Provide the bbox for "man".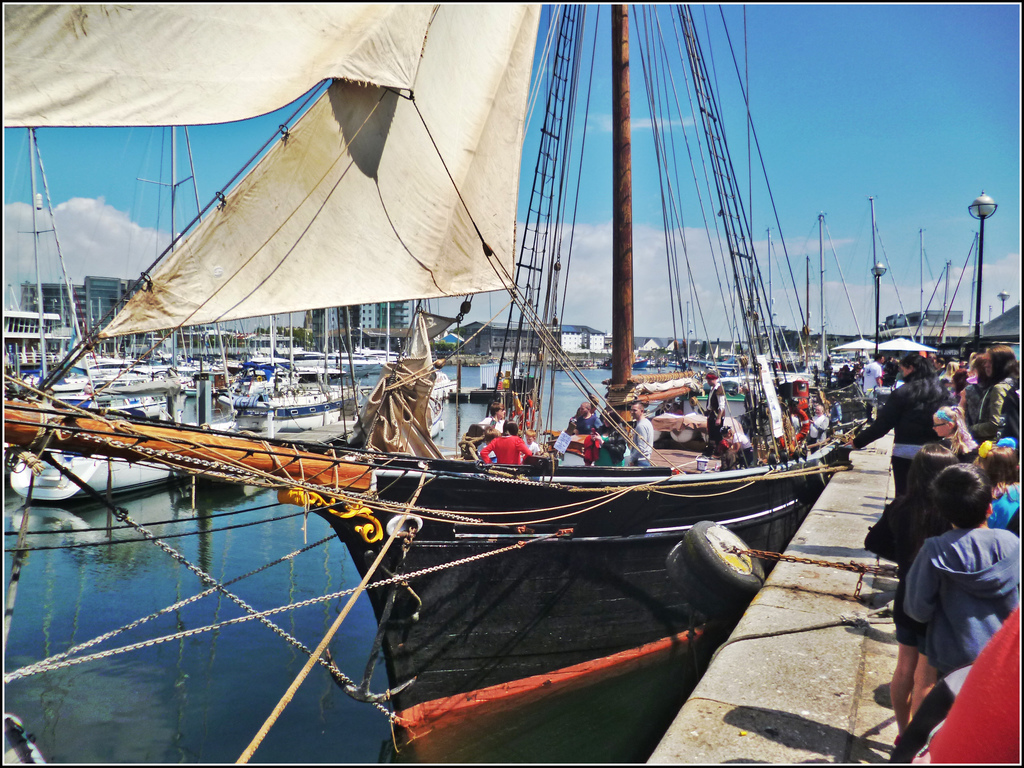
701 368 733 463.
